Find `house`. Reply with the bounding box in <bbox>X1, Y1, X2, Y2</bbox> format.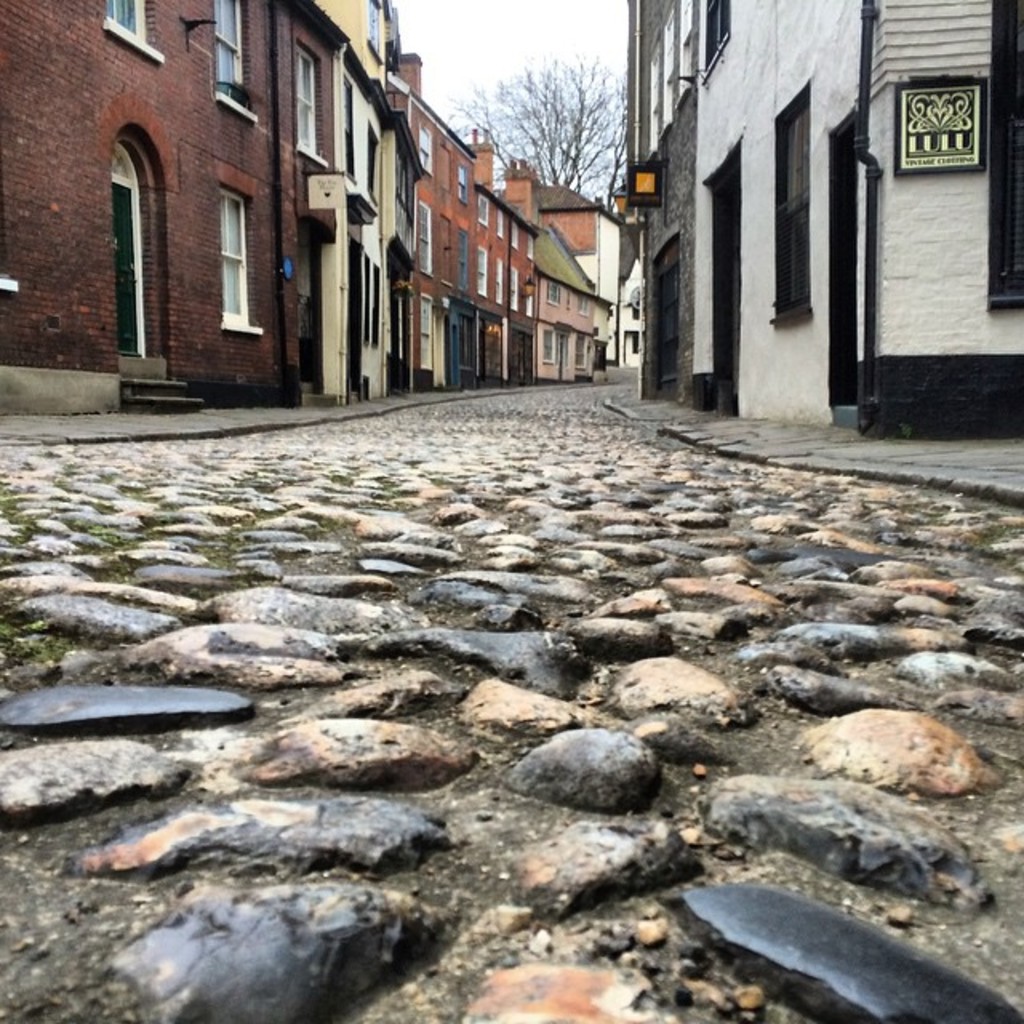
<bbox>608, 218, 651, 371</bbox>.
